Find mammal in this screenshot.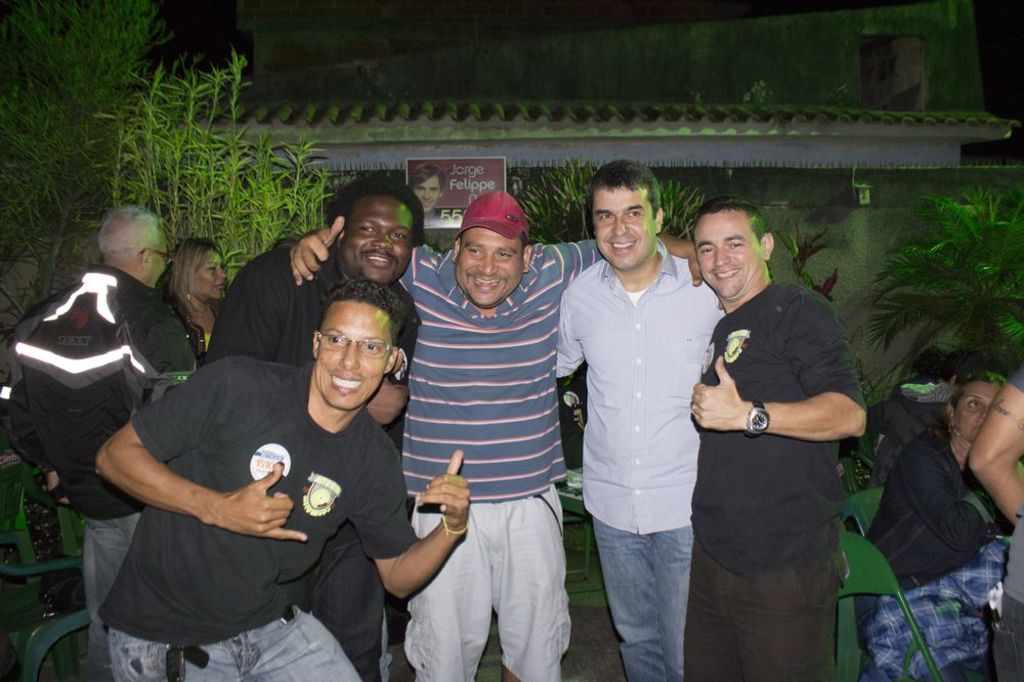
The bounding box for mammal is bbox=(163, 233, 228, 364).
